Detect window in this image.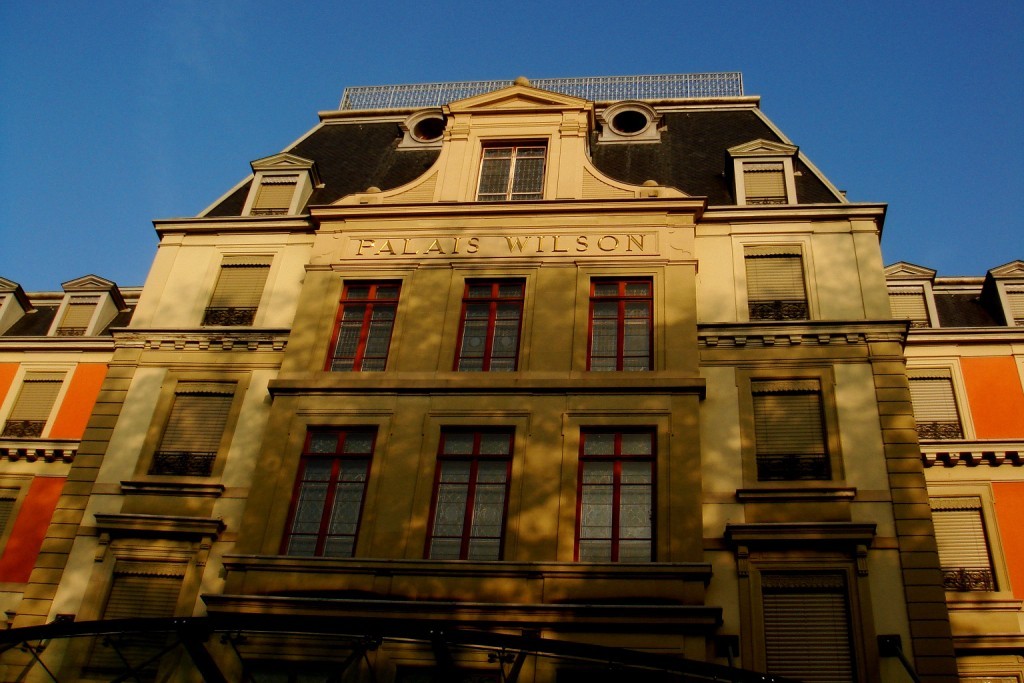
Detection: {"x1": 743, "y1": 243, "x2": 814, "y2": 319}.
